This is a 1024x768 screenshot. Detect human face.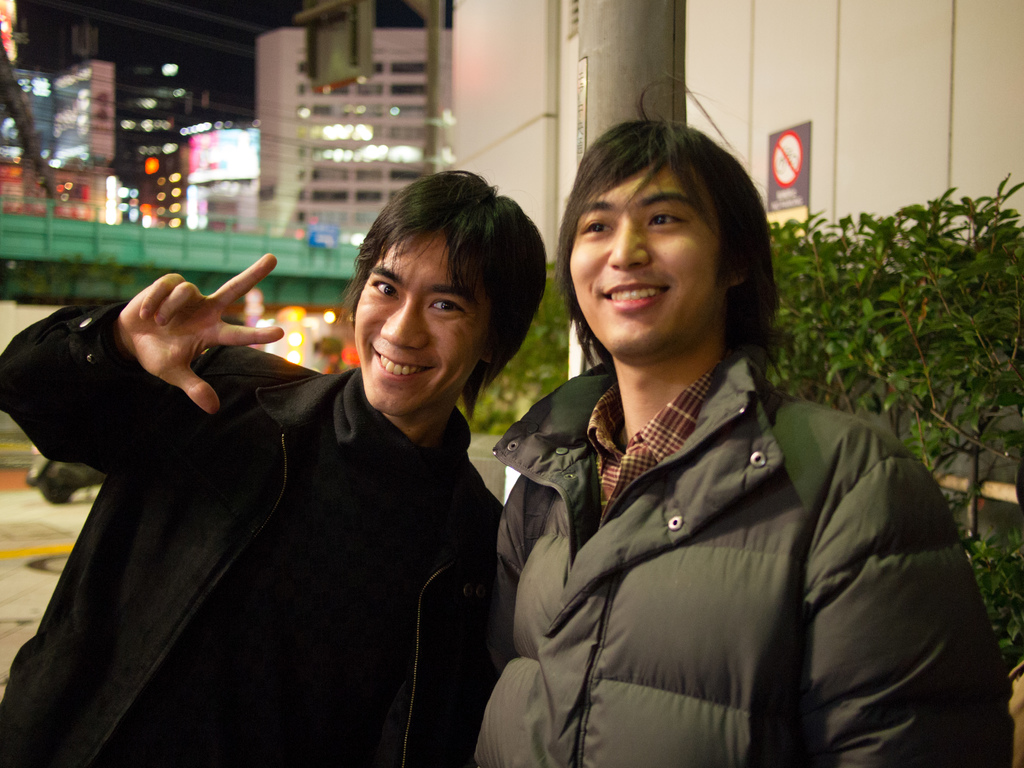
bbox(352, 233, 492, 410).
